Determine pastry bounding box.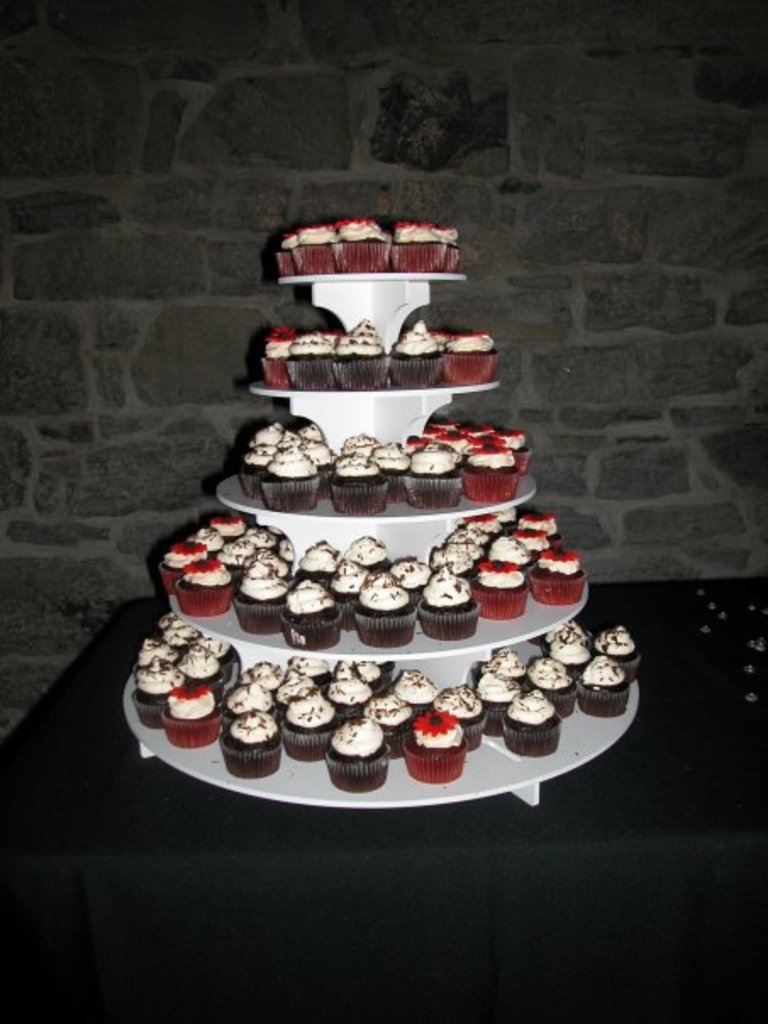
Determined: <bbox>390, 320, 444, 381</bbox>.
